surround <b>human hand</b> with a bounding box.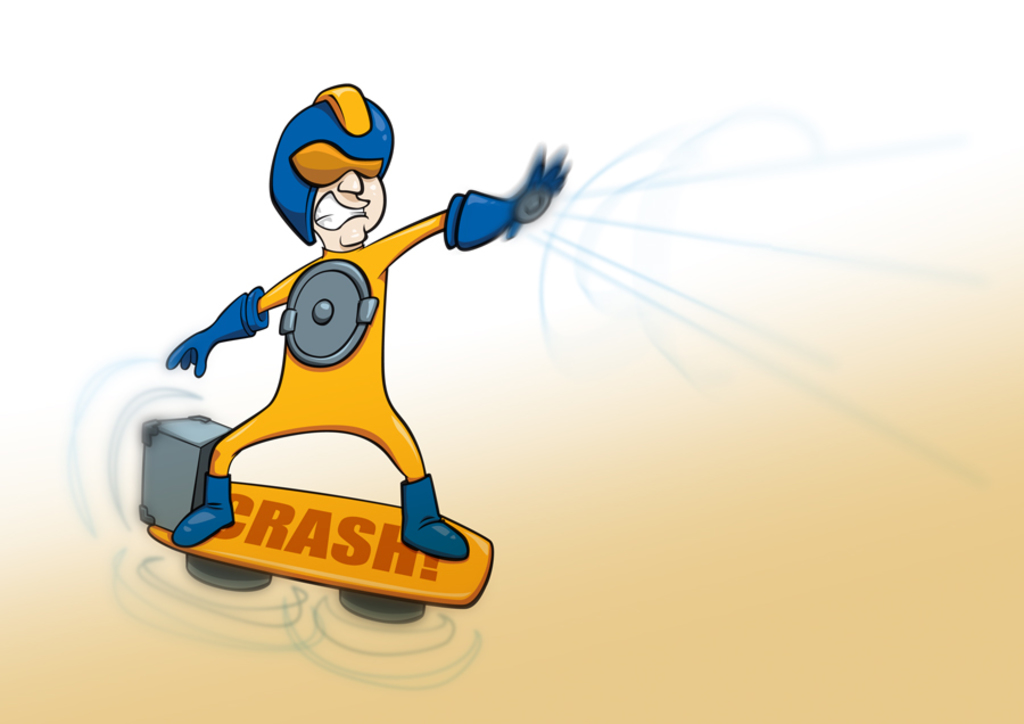
Rect(163, 286, 236, 378).
